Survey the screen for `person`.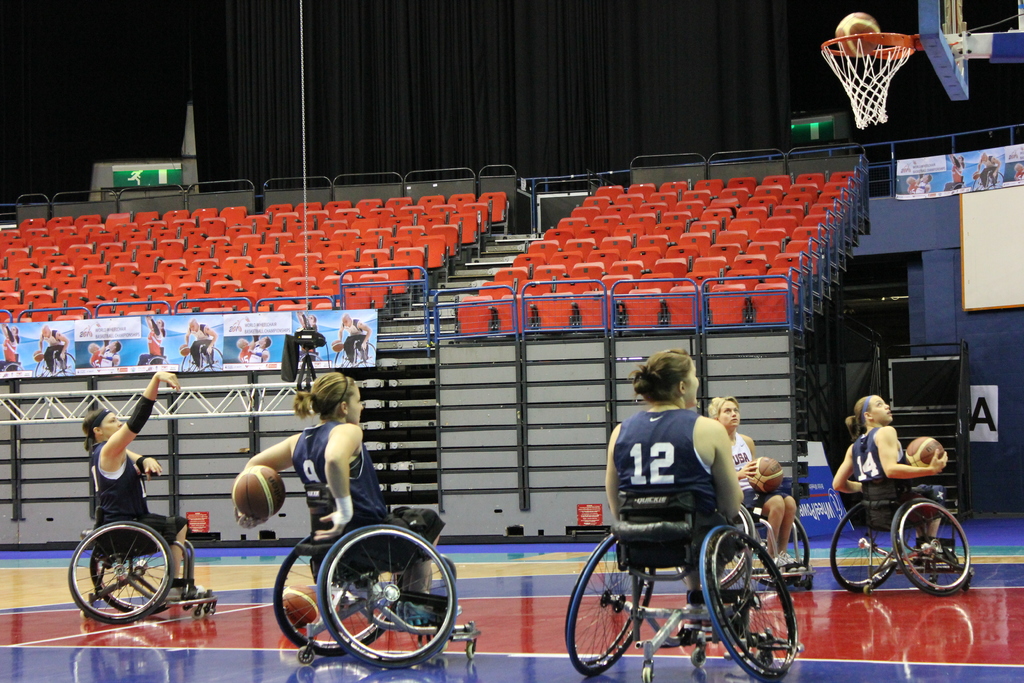
Survey found: left=236, top=377, right=464, bottom=630.
